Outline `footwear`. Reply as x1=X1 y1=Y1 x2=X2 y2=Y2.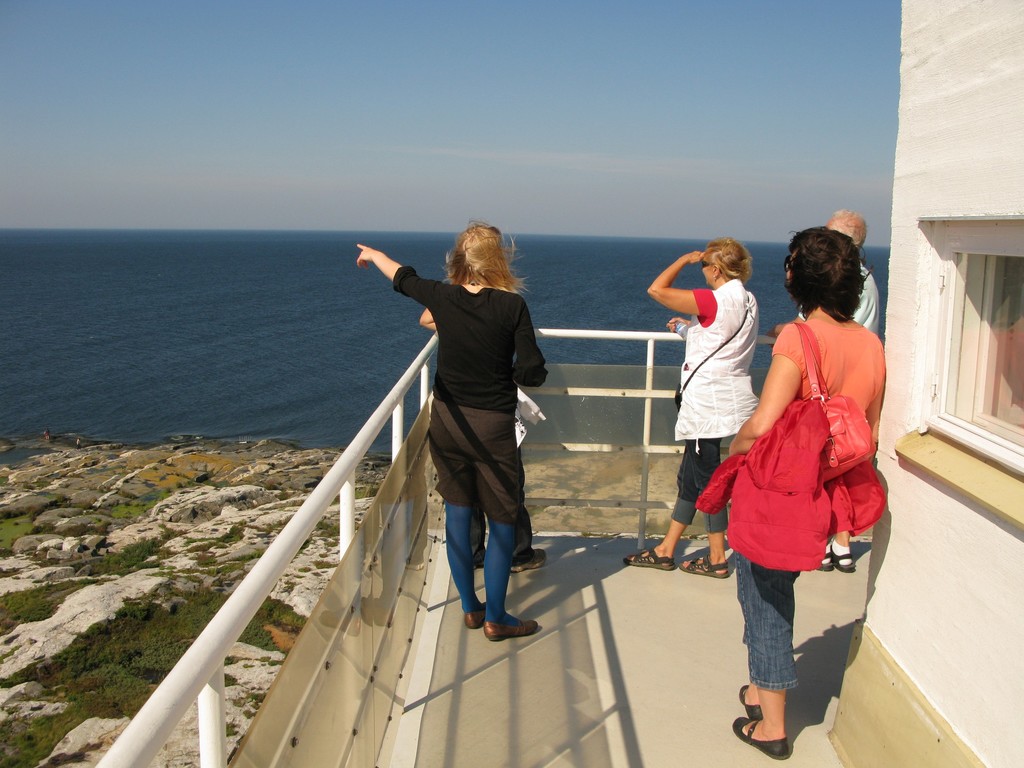
x1=467 y1=601 x2=492 y2=630.
